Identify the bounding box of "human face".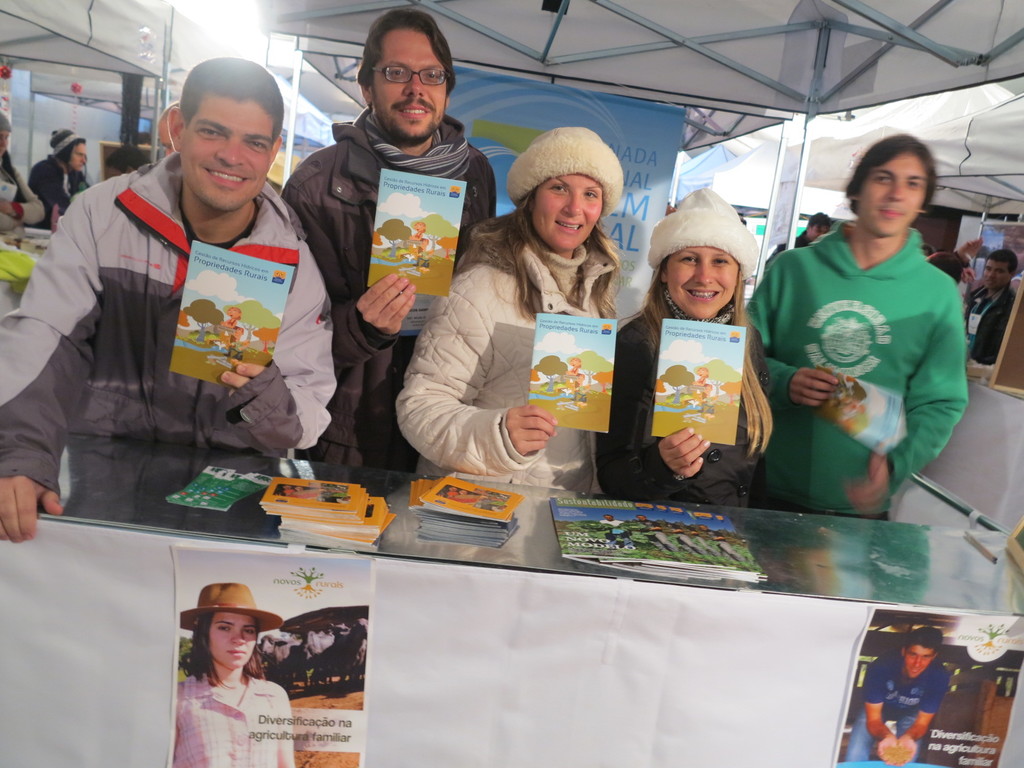
crop(211, 613, 260, 675).
